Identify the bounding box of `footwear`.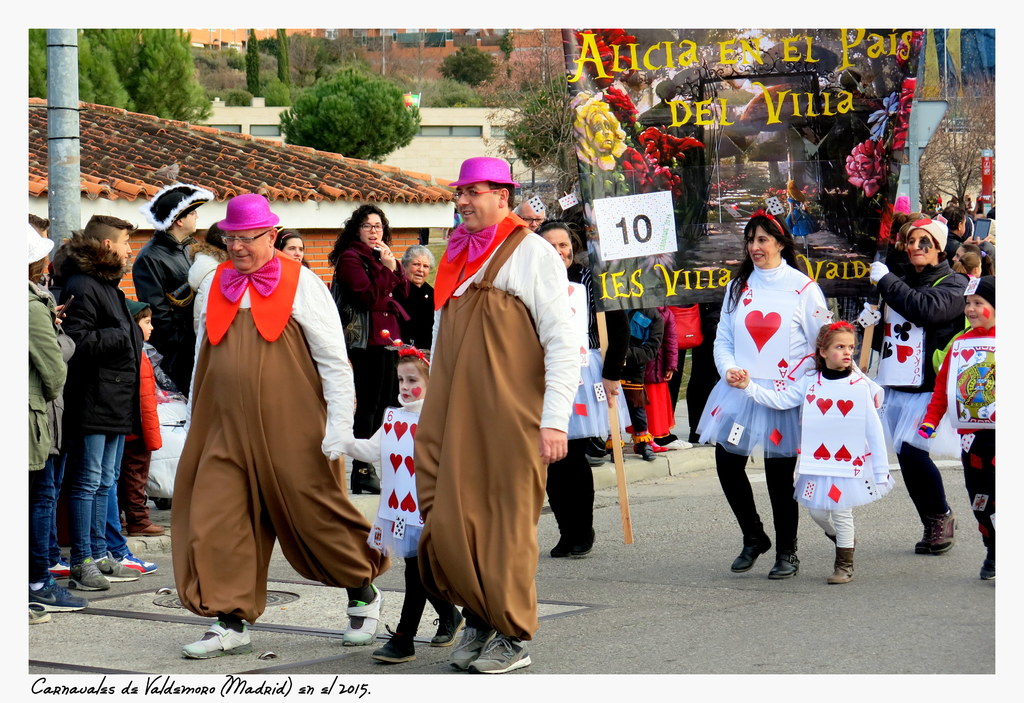
[652,436,692,449].
